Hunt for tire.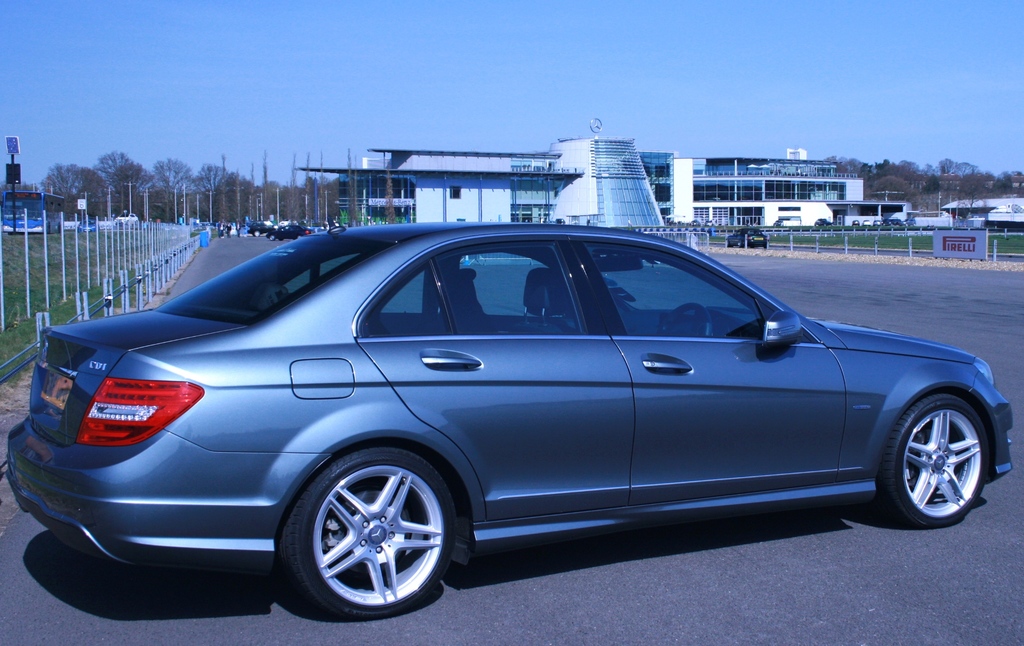
Hunted down at BBox(254, 231, 260, 237).
